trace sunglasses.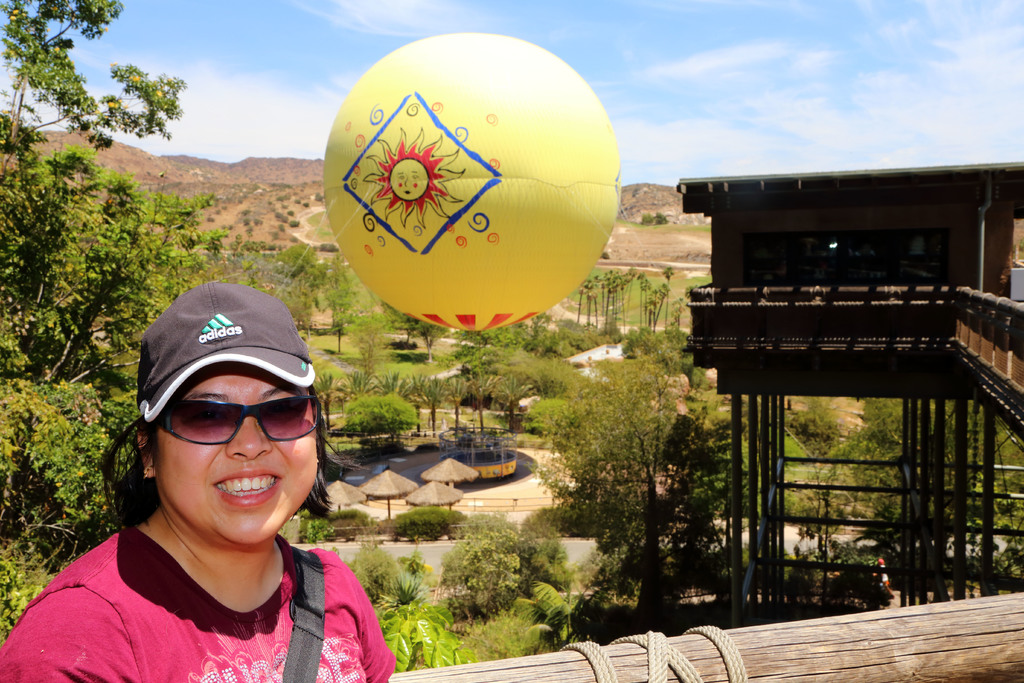
Traced to [165,397,320,447].
